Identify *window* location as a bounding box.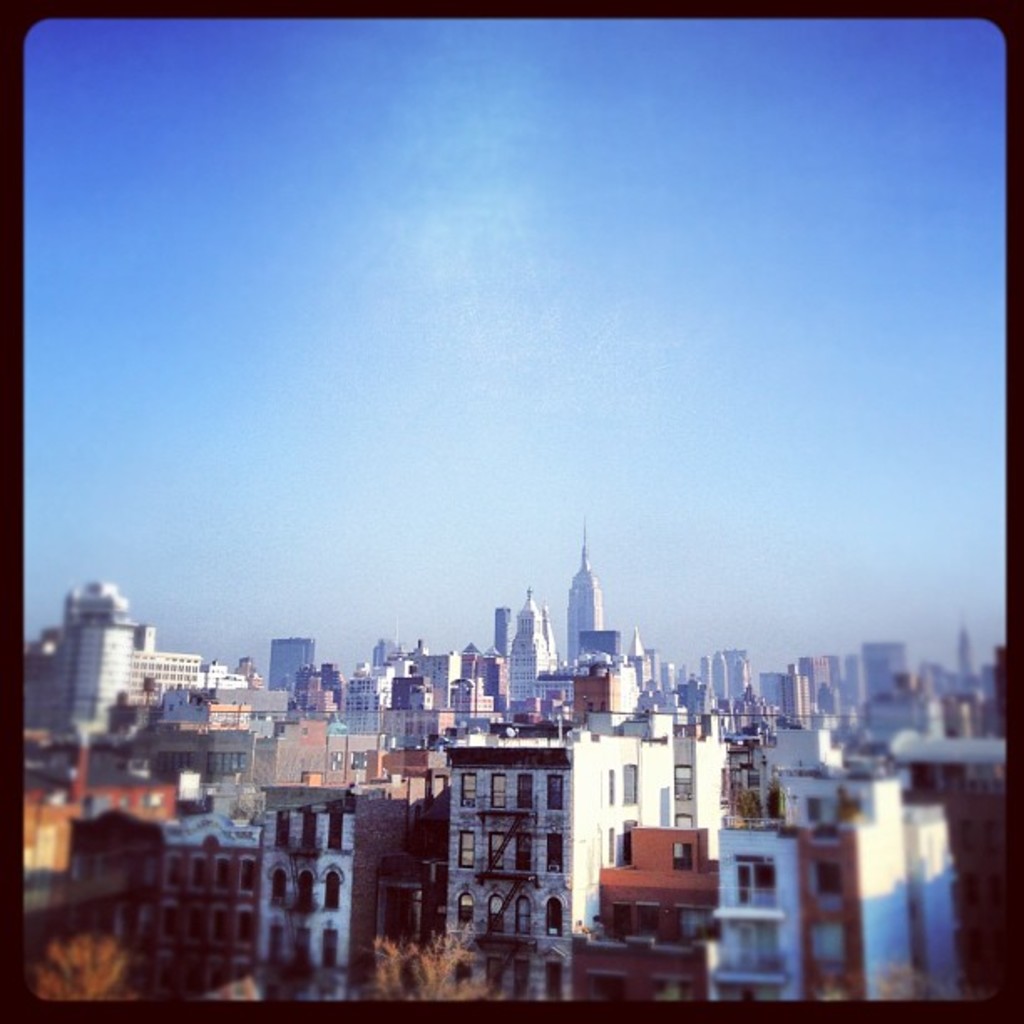
<box>448,904,482,934</box>.
